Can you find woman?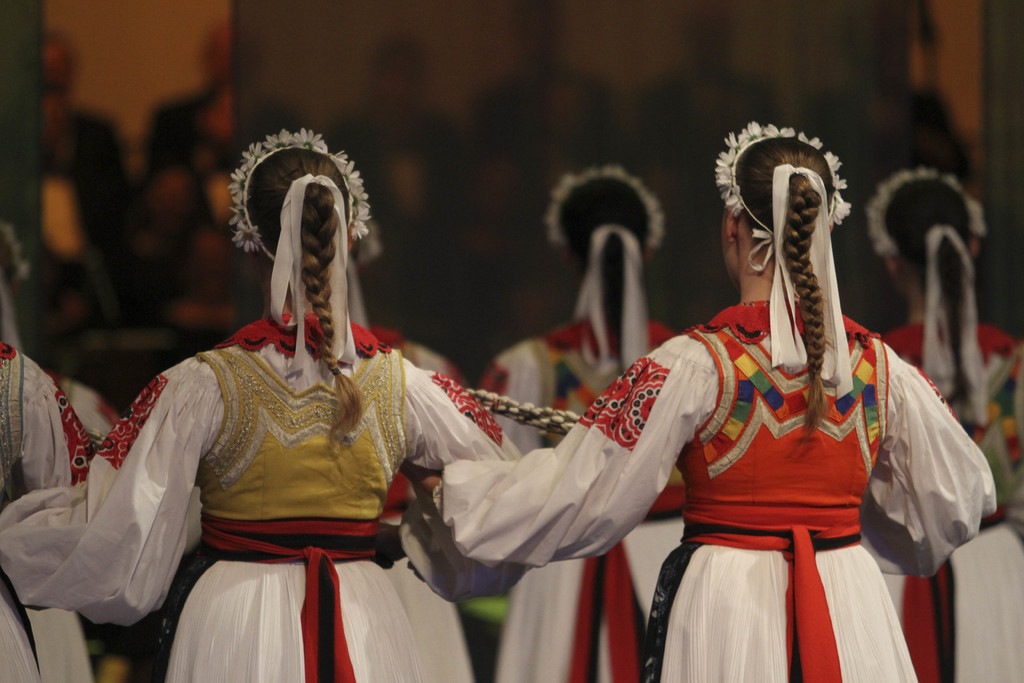
Yes, bounding box: (865, 160, 1023, 682).
